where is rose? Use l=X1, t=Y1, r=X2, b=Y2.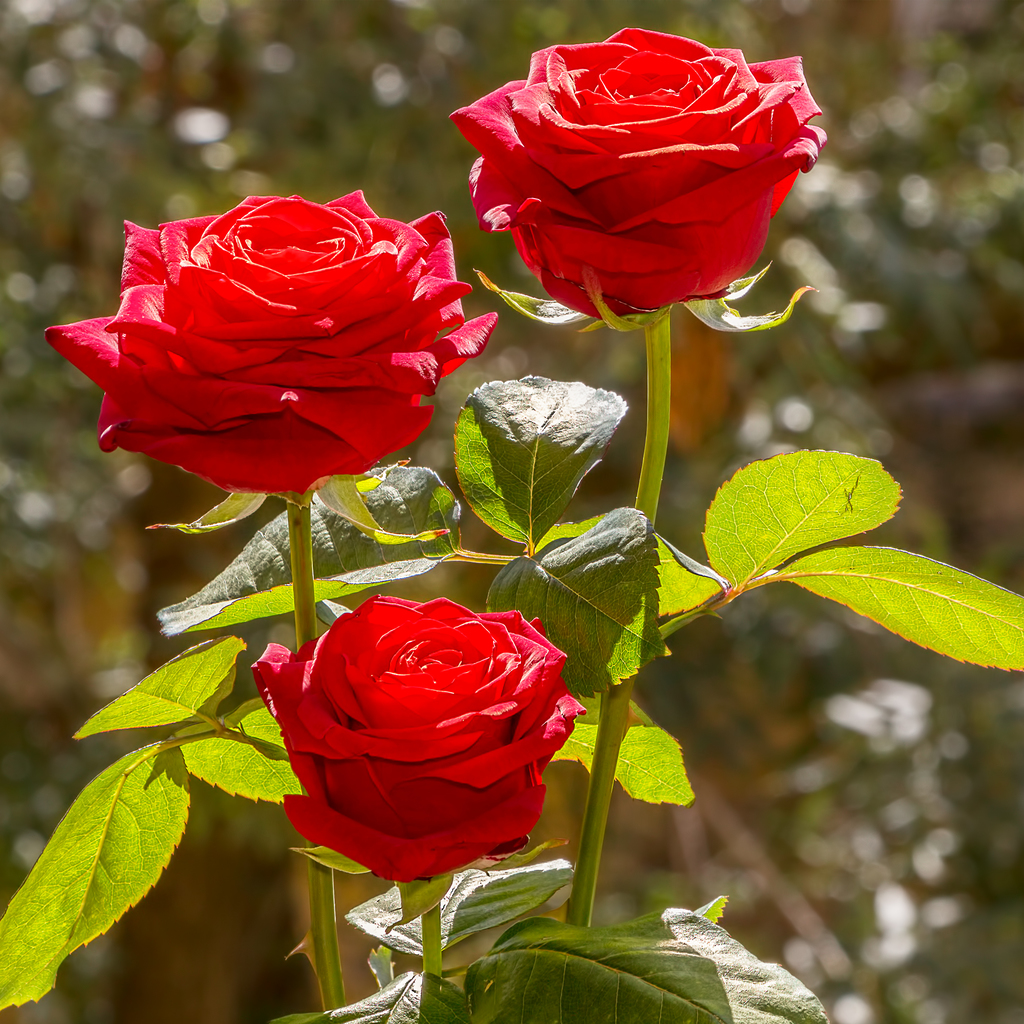
l=449, t=26, r=824, b=321.
